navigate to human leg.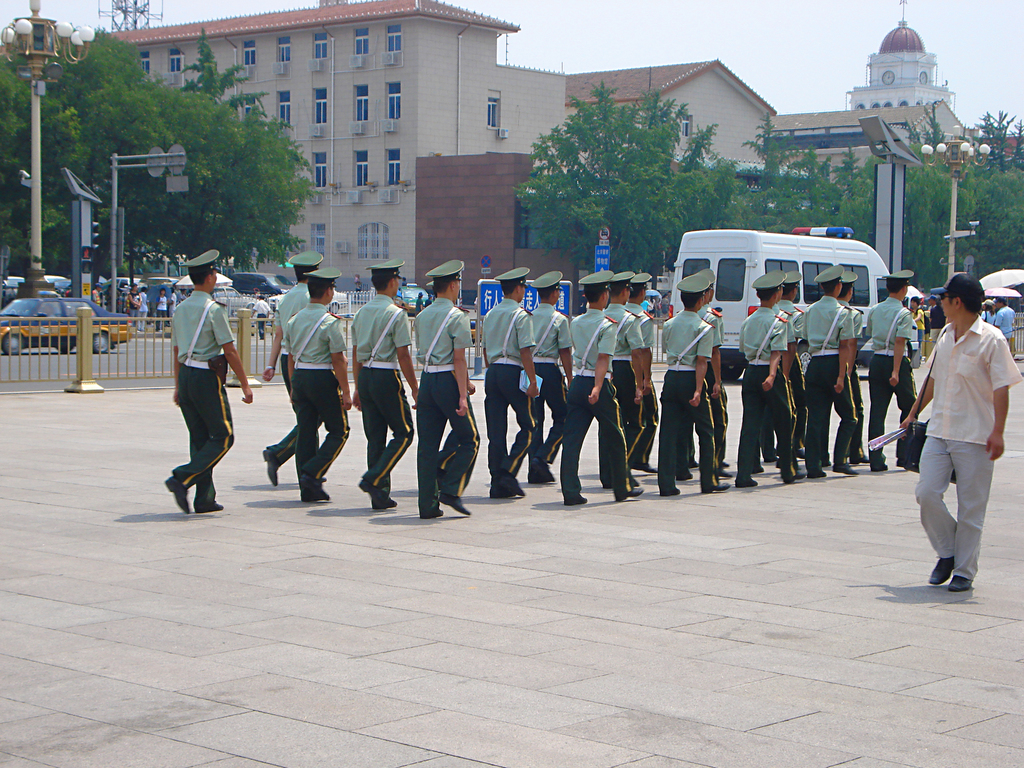
Navigation target: locate(595, 383, 641, 498).
